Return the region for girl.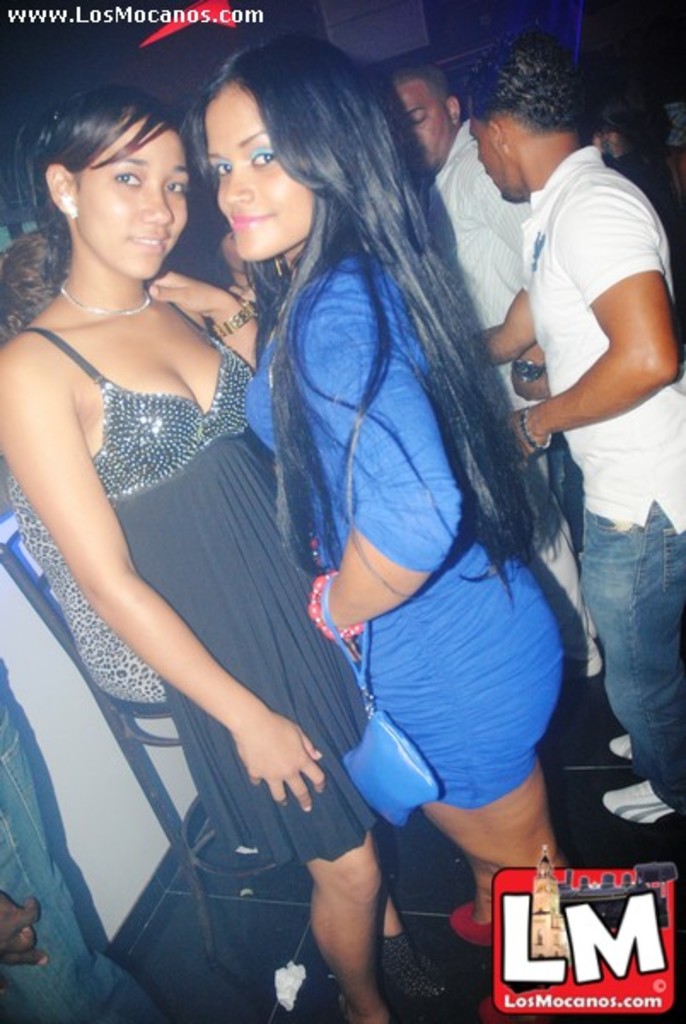
[148, 29, 568, 1022].
